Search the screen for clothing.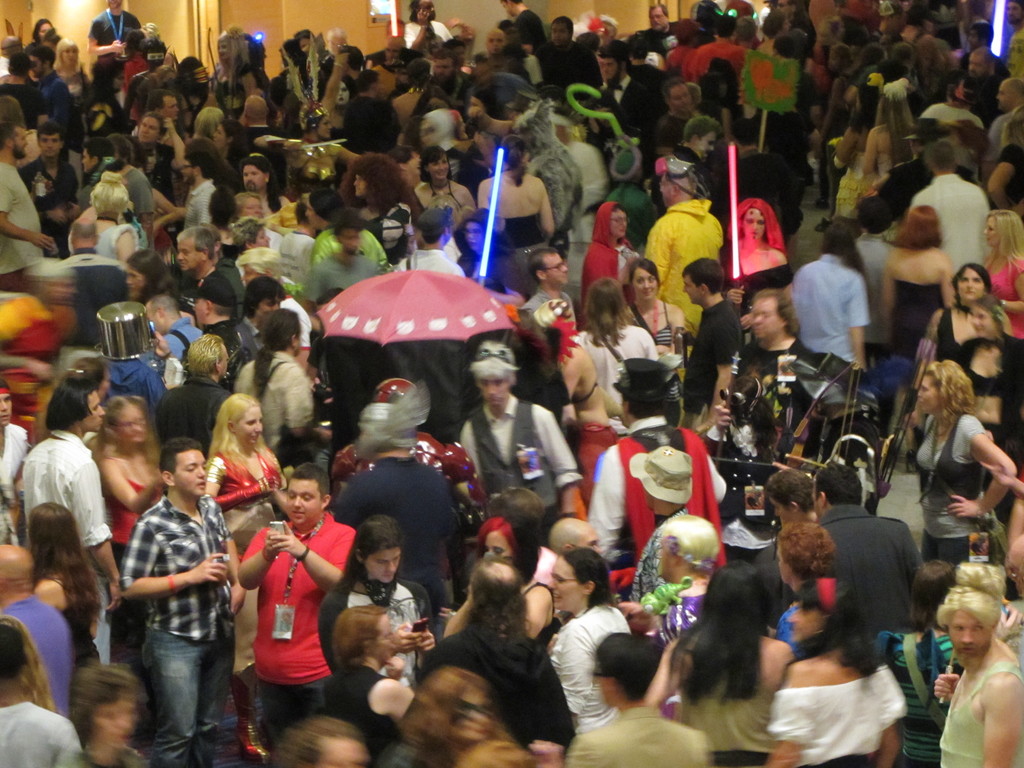
Found at 337 457 459 634.
